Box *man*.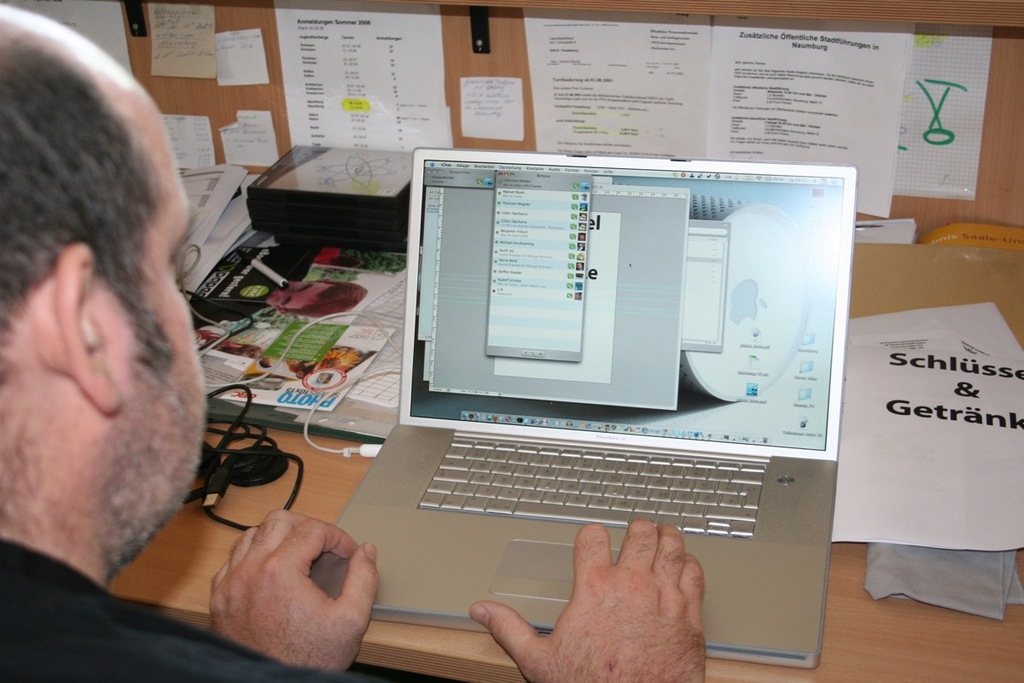
crop(0, 1, 719, 682).
